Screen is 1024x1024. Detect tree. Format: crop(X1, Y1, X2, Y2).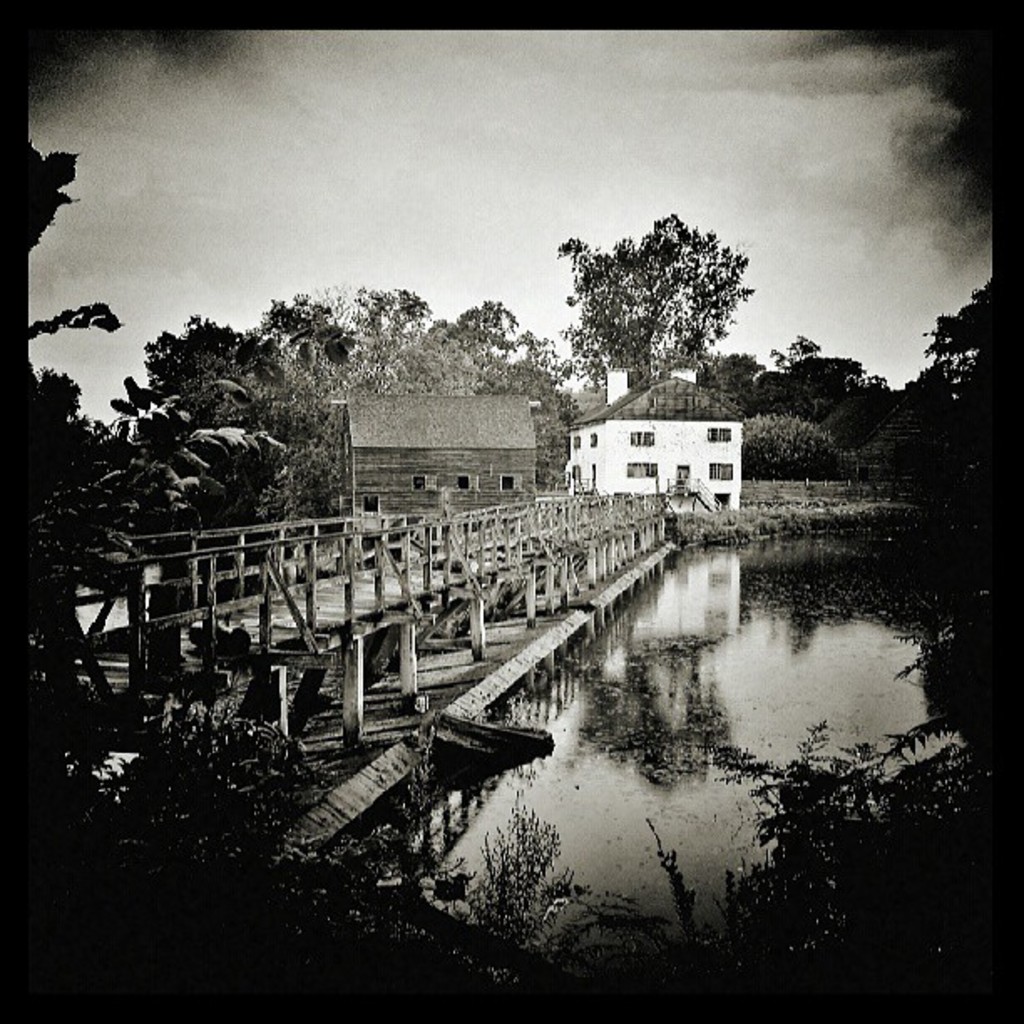
crop(791, 293, 1022, 612).
